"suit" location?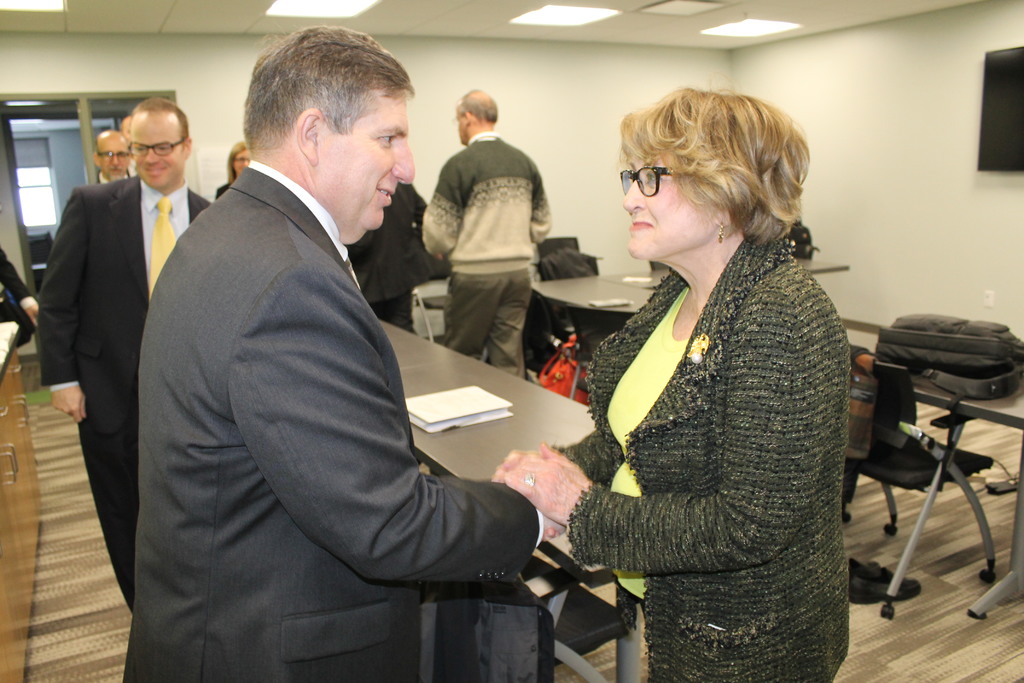
bbox=(36, 173, 215, 613)
